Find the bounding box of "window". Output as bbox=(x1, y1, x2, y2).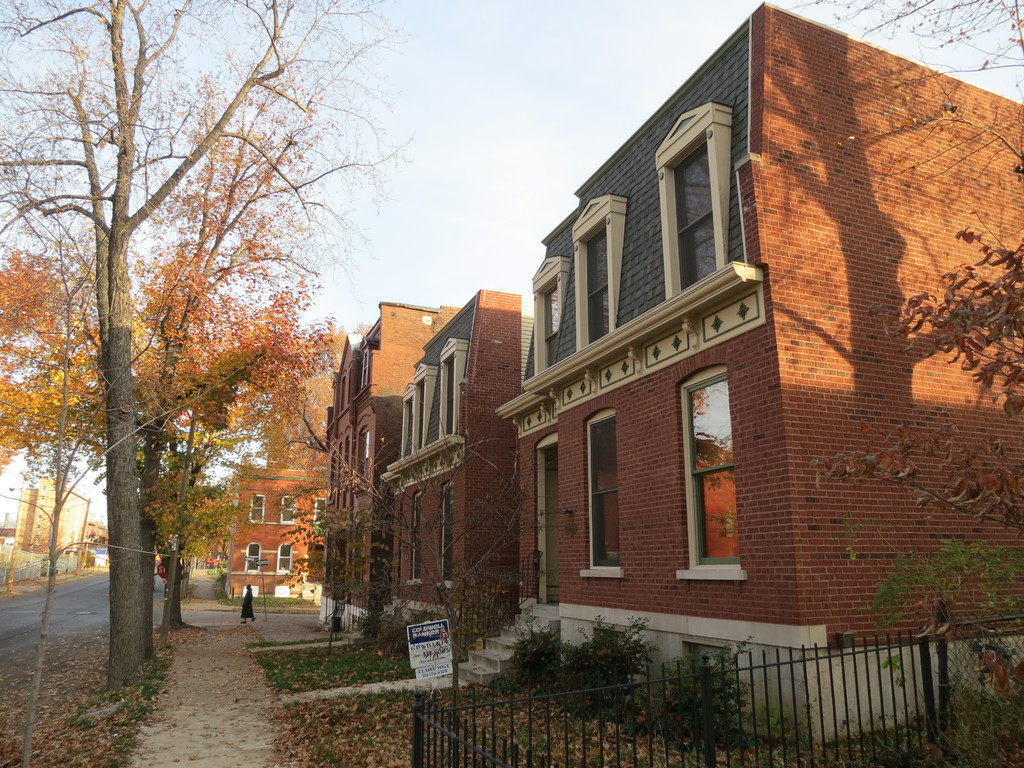
bbox=(674, 362, 751, 582).
